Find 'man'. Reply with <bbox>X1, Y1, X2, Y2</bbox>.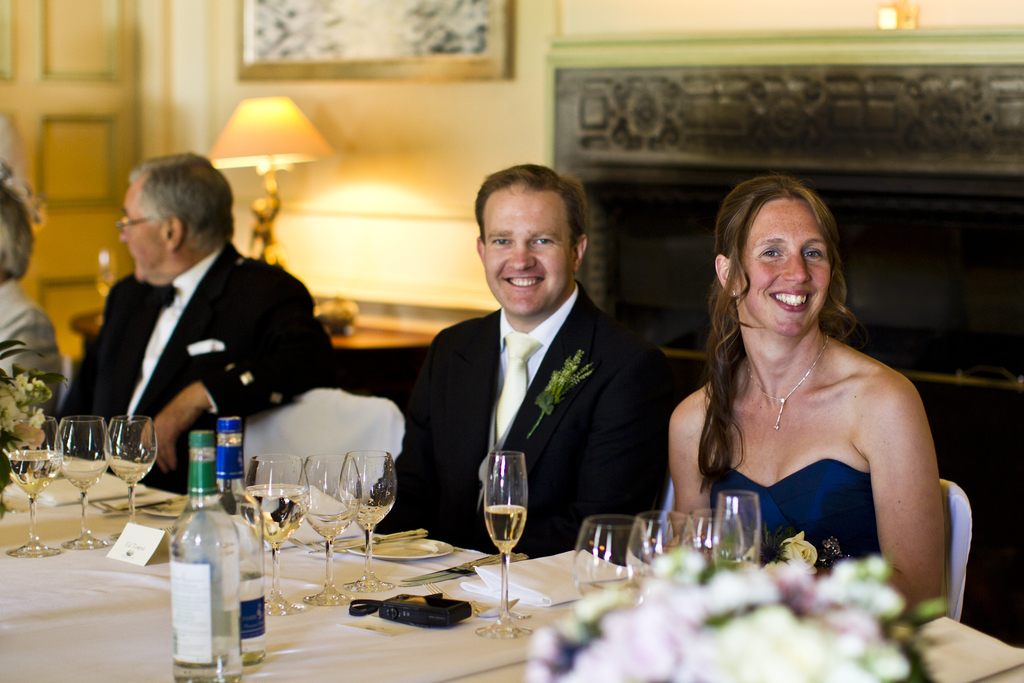
<bbox>371, 160, 666, 559</bbox>.
